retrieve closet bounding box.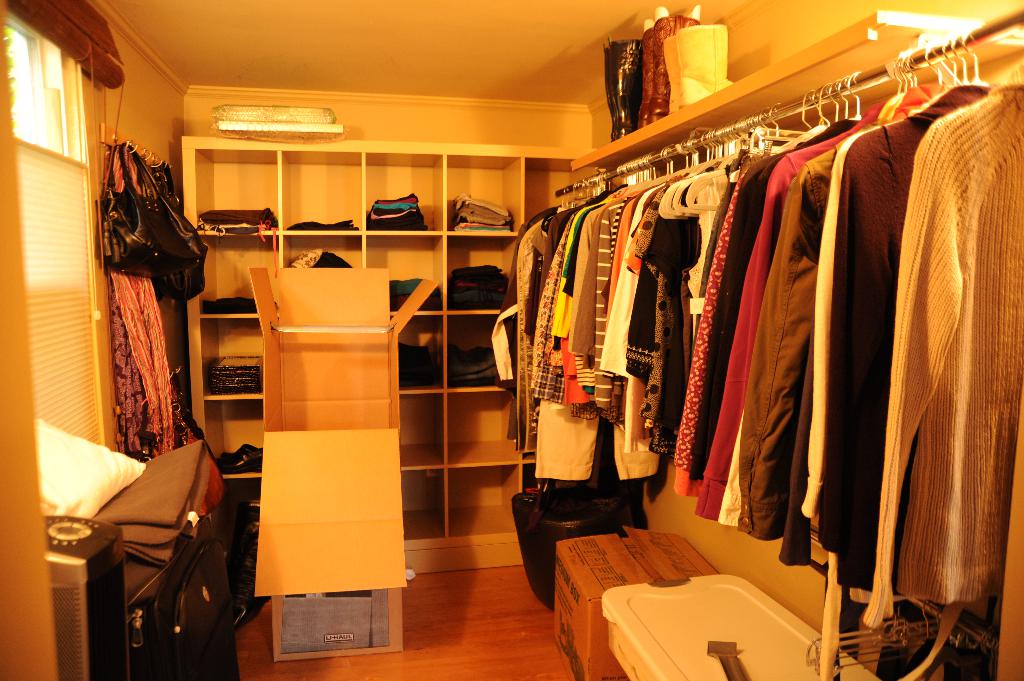
Bounding box: box=[493, 9, 1023, 680].
